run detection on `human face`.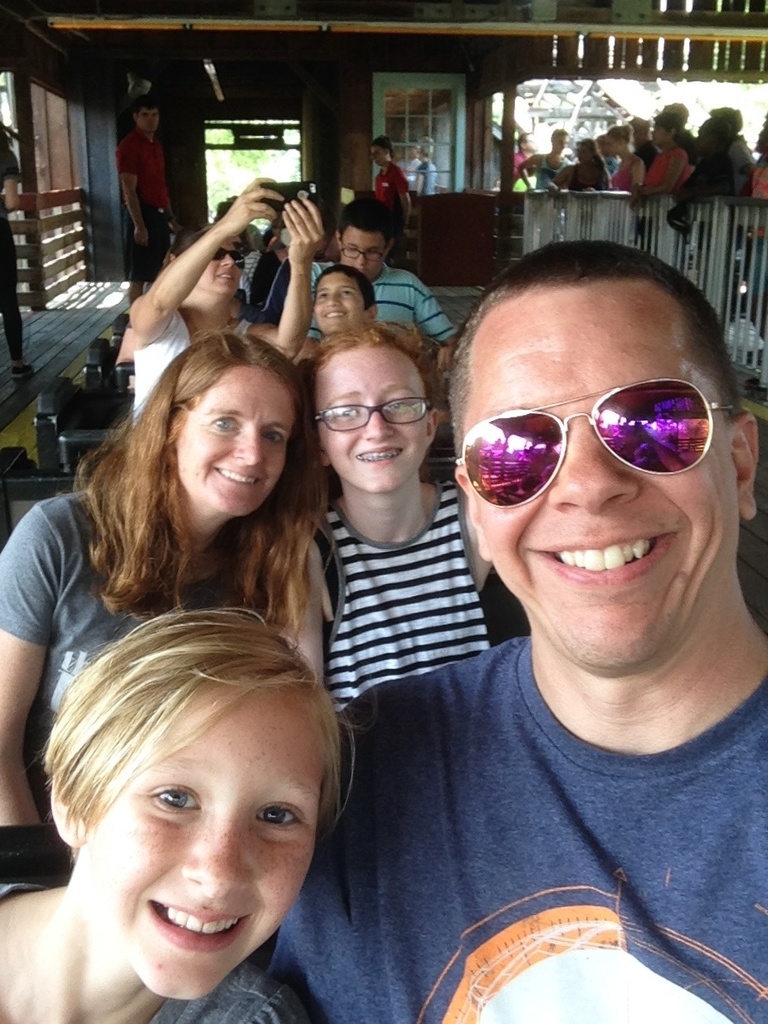
Result: pyautogui.locateOnScreen(599, 124, 625, 163).
